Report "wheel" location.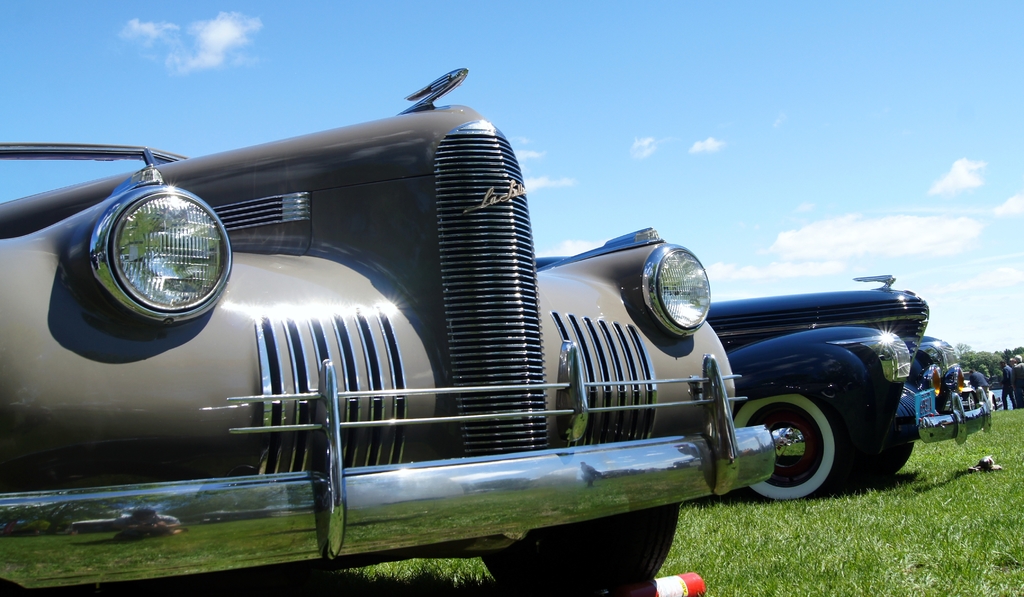
Report: 731 389 840 502.
